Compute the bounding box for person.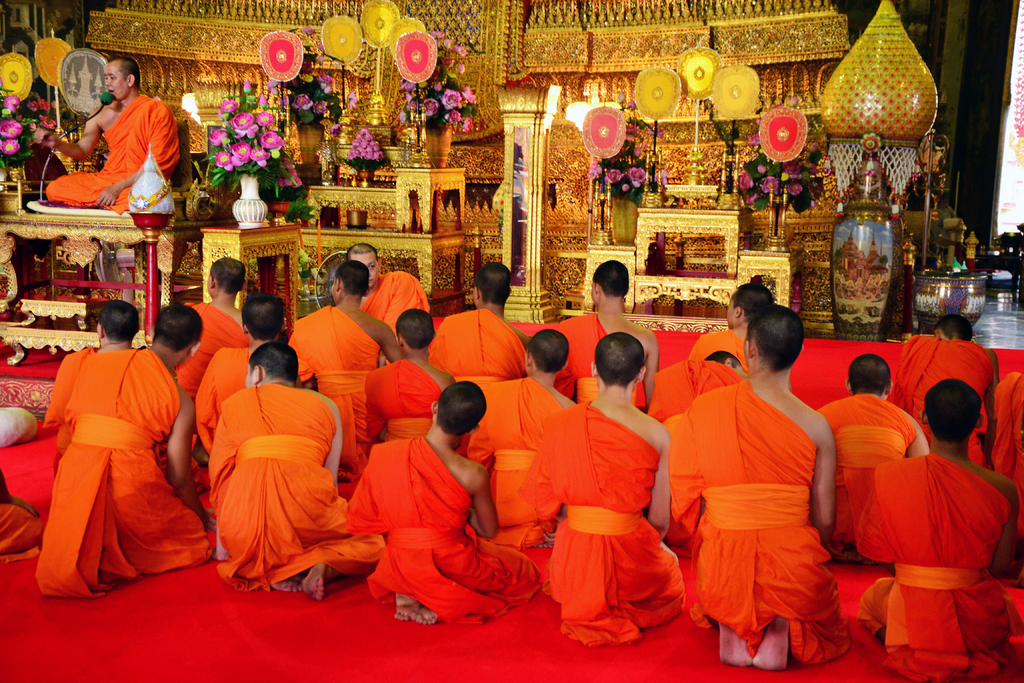
rect(290, 258, 404, 468).
